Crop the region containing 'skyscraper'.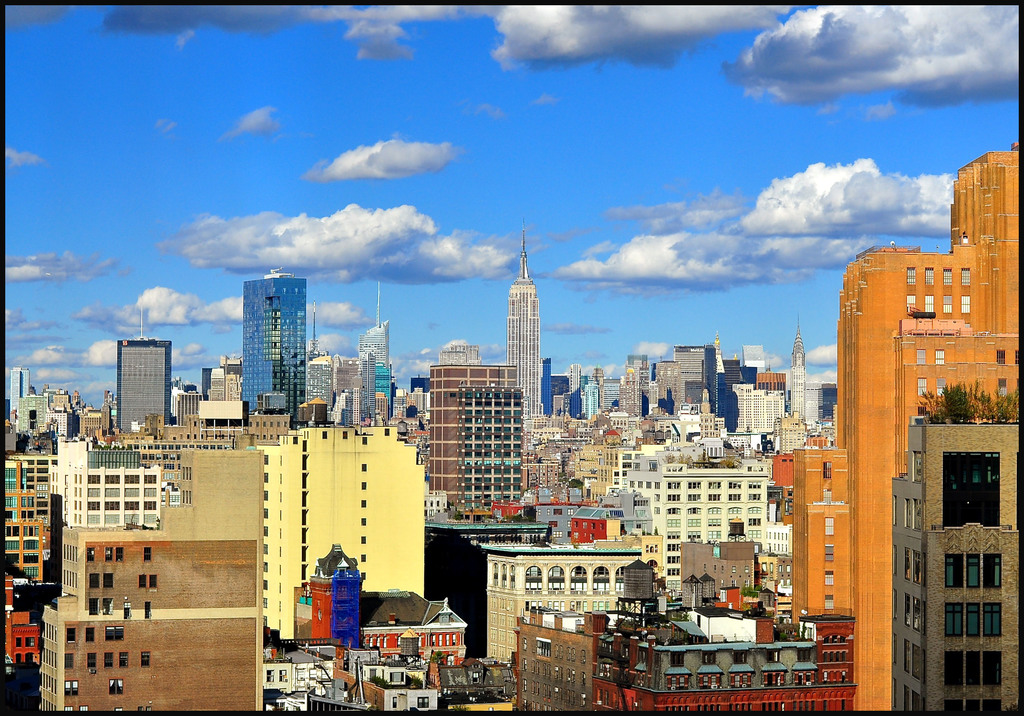
Crop region: box=[211, 263, 314, 429].
